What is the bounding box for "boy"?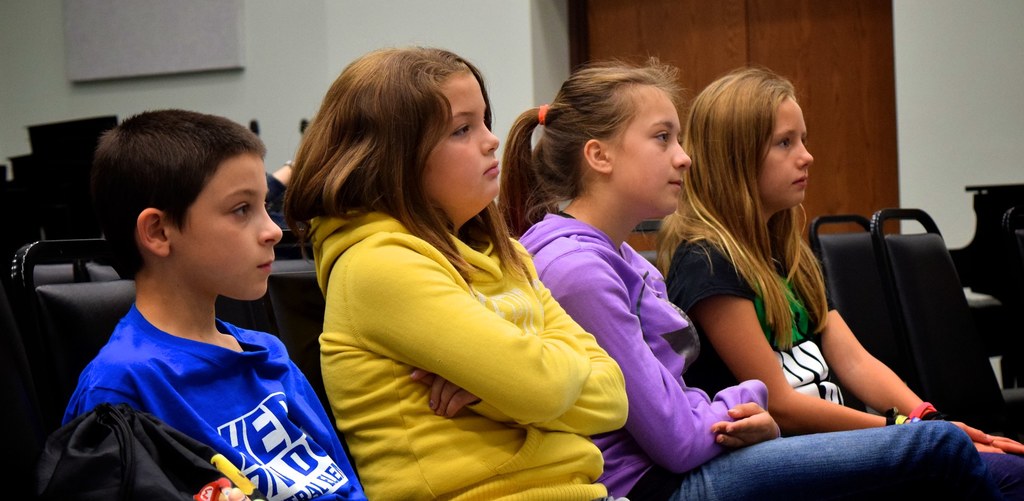
[33, 92, 342, 500].
